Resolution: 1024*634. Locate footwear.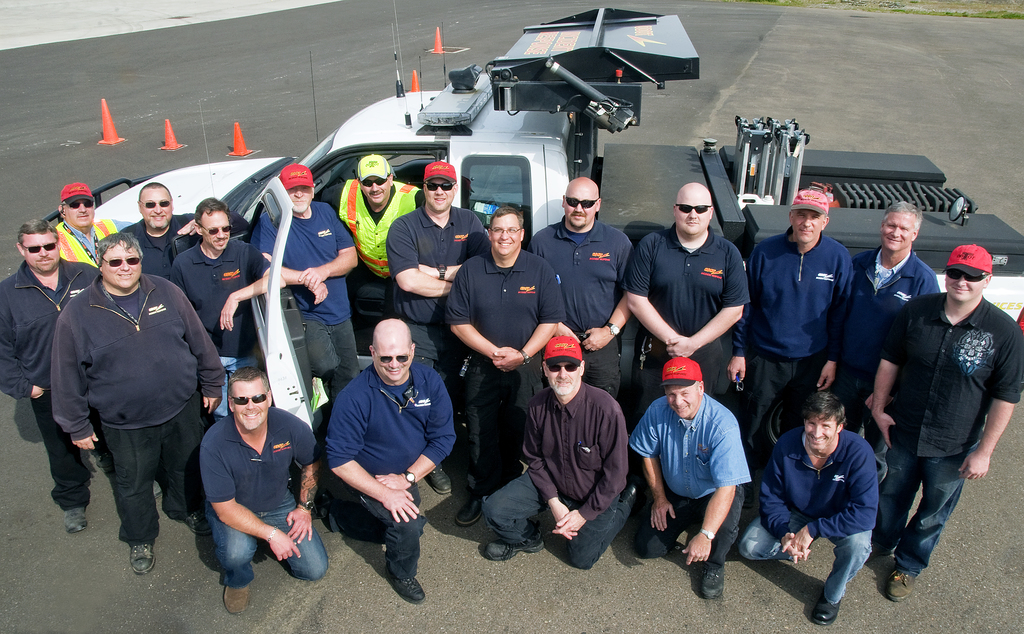
left=223, top=586, right=250, bottom=616.
